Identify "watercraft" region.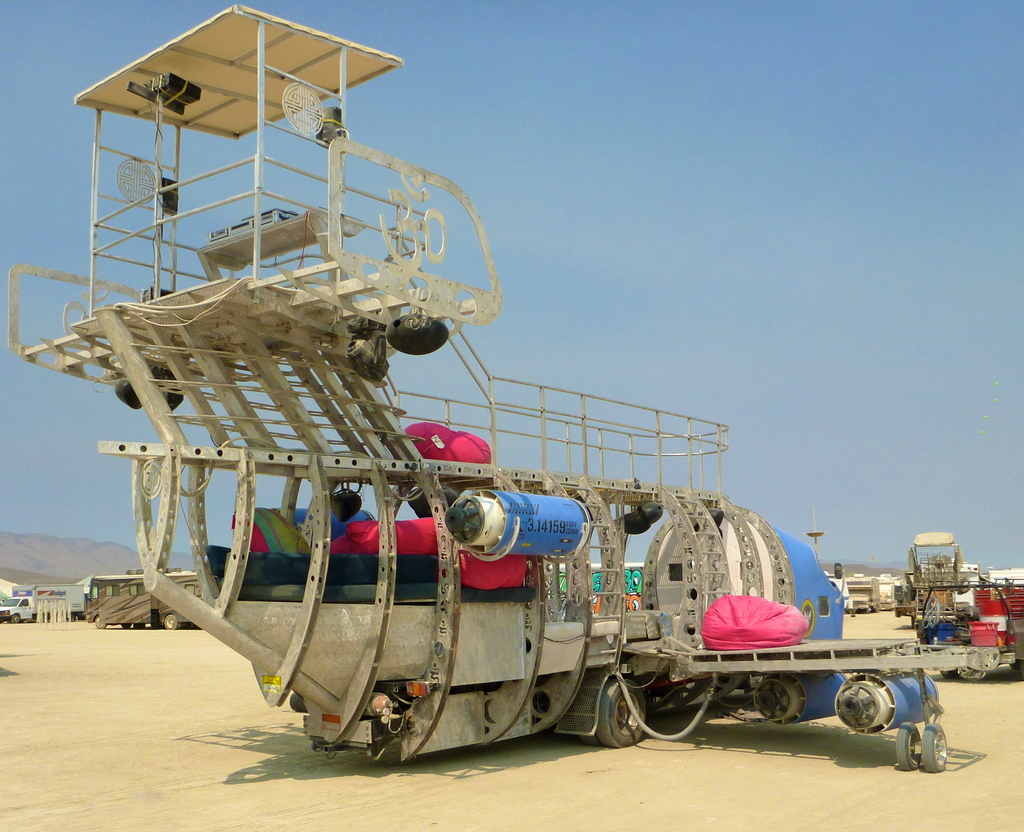
Region: (x1=888, y1=527, x2=1021, y2=680).
